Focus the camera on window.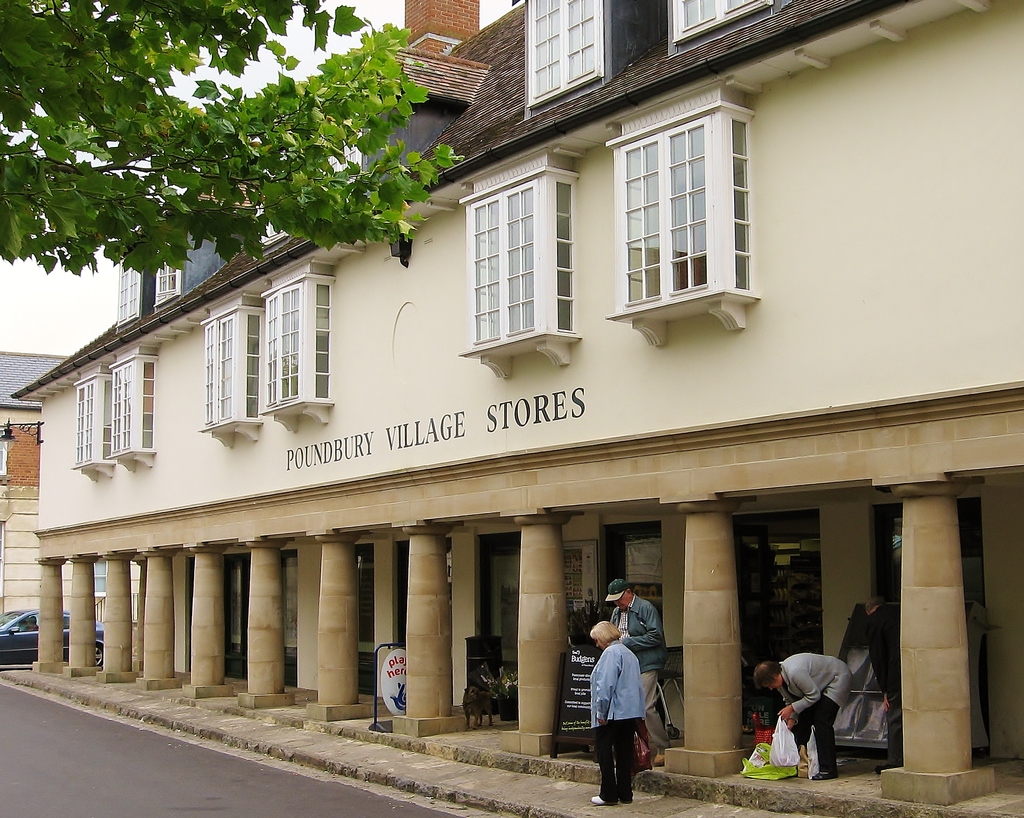
Focus region: (x1=619, y1=128, x2=755, y2=302).
